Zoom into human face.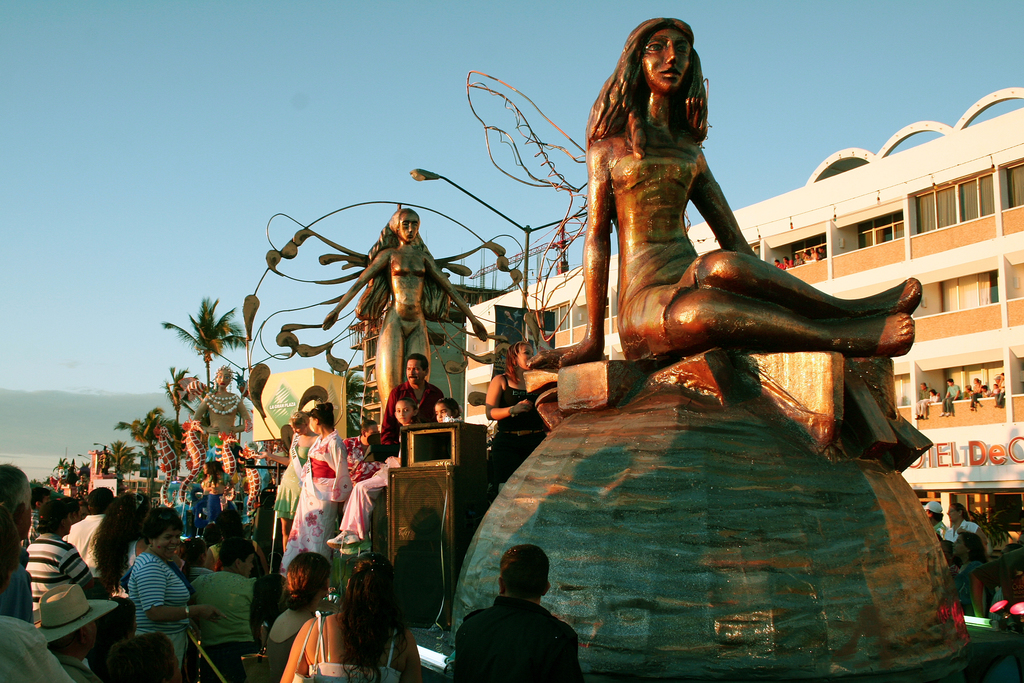
Zoom target: {"x1": 397, "y1": 213, "x2": 419, "y2": 249}.
